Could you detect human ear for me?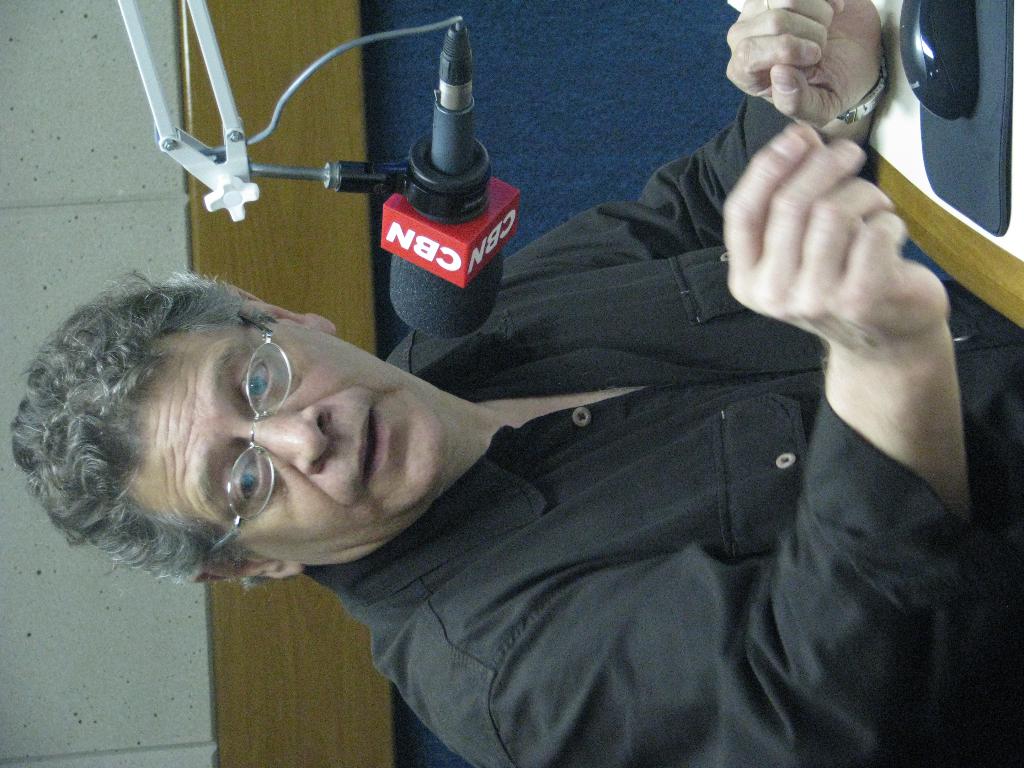
Detection result: 230,287,337,339.
